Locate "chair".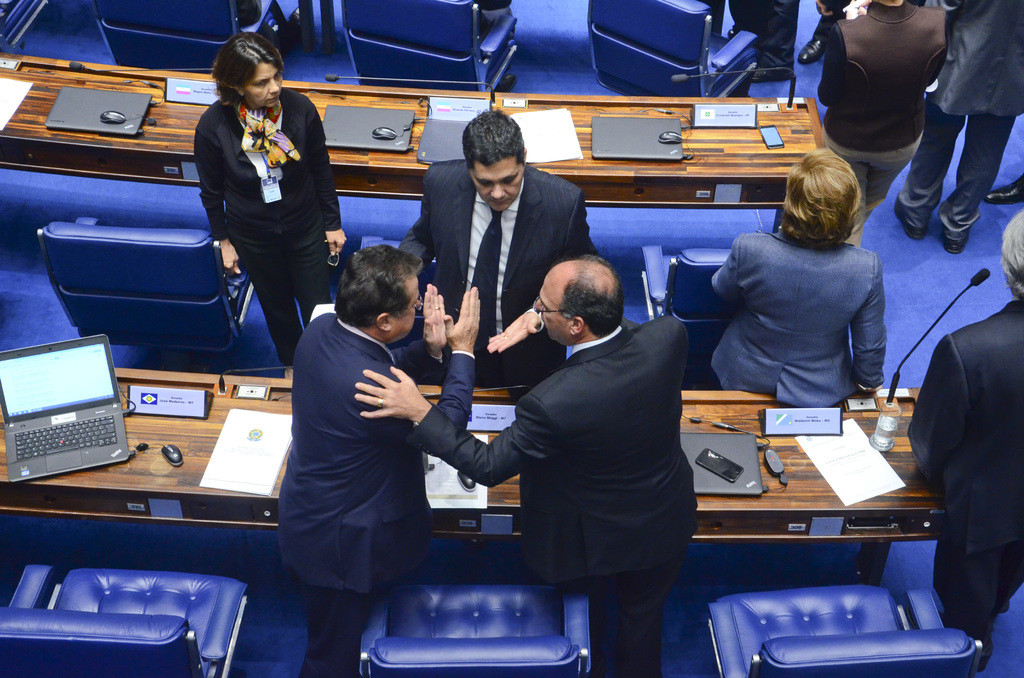
Bounding box: left=337, top=0, right=519, bottom=94.
